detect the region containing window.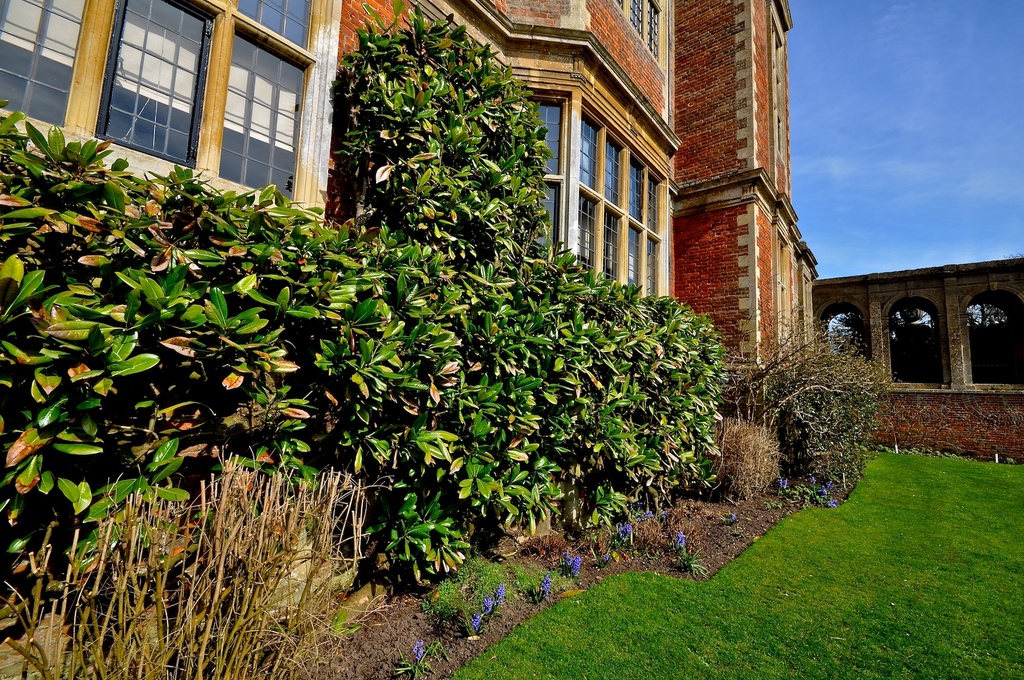
x1=88, y1=5, x2=212, y2=158.
